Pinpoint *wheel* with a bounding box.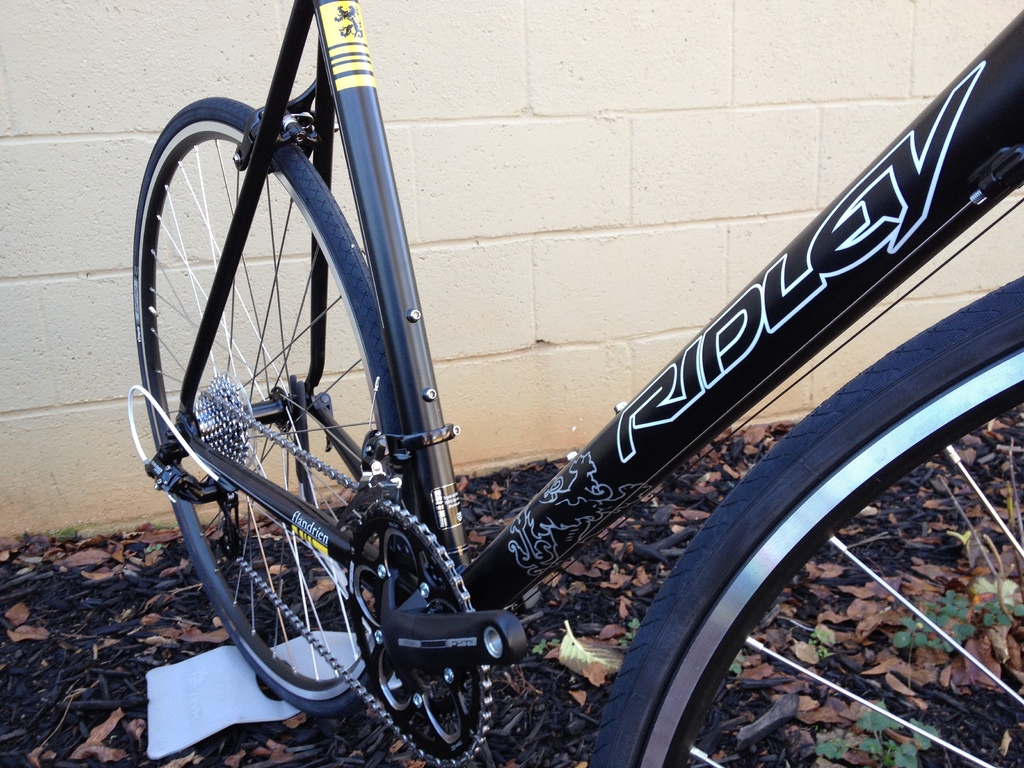
(589, 273, 1023, 767).
